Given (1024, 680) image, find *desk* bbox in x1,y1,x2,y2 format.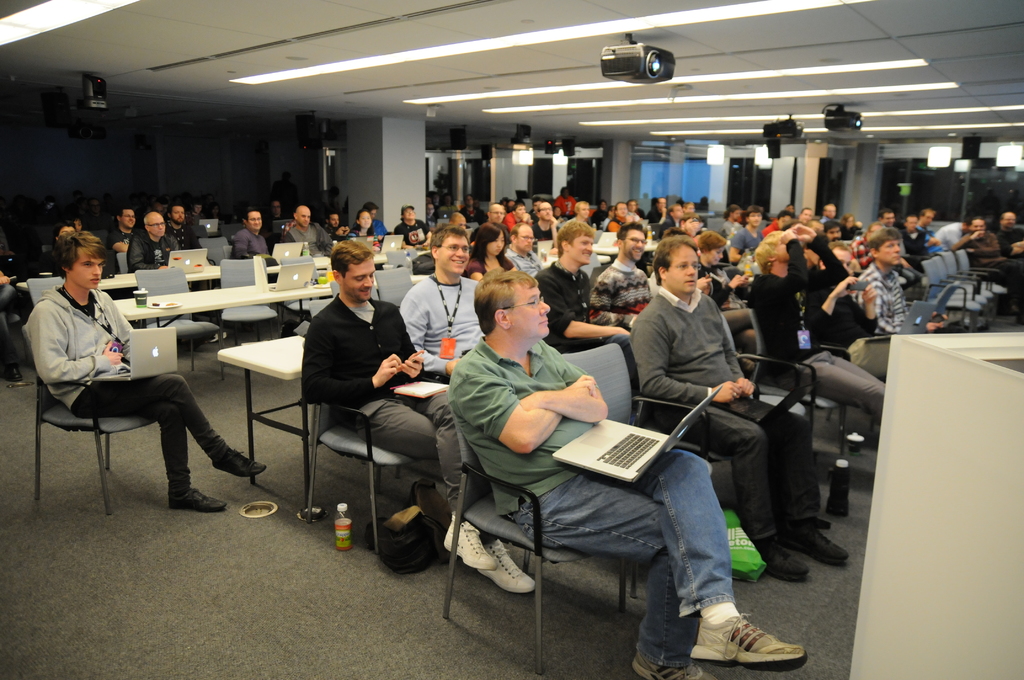
111,269,333,378.
